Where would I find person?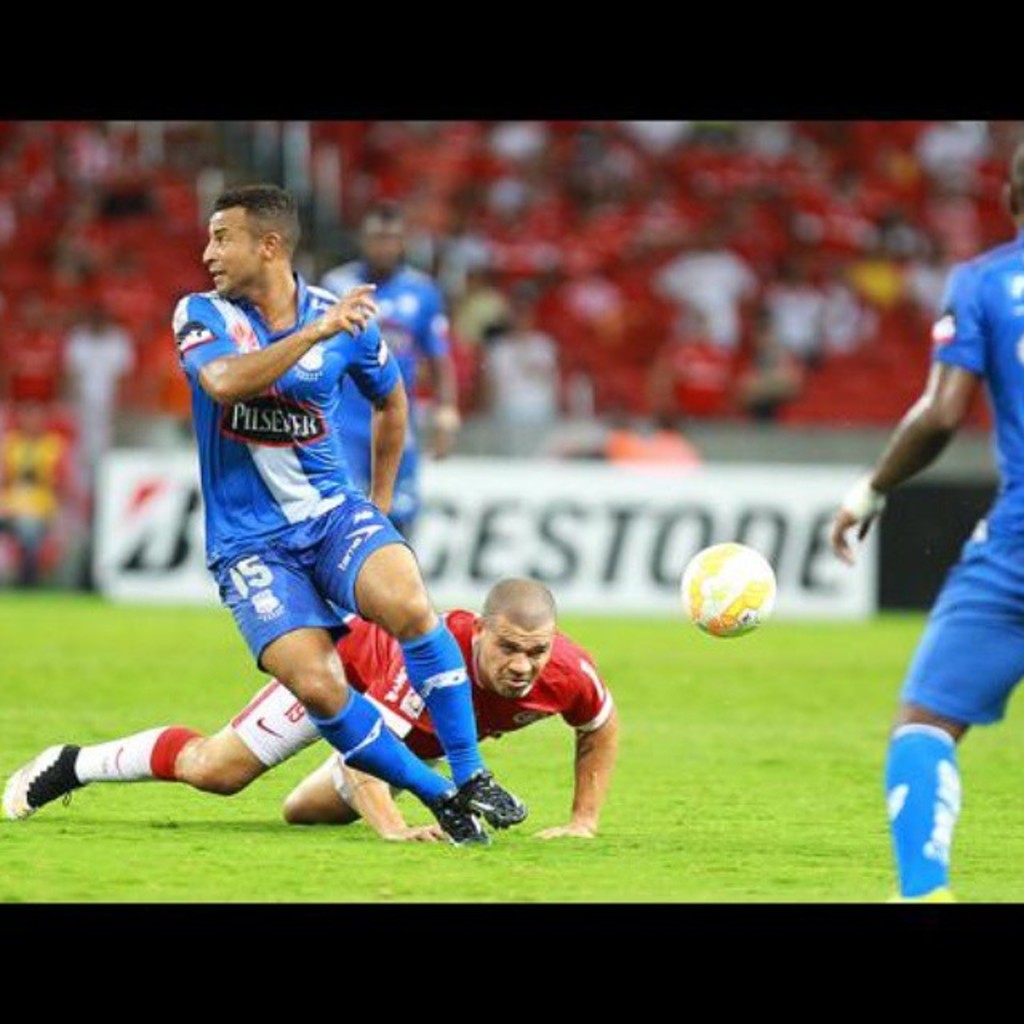
At region(0, 566, 624, 835).
